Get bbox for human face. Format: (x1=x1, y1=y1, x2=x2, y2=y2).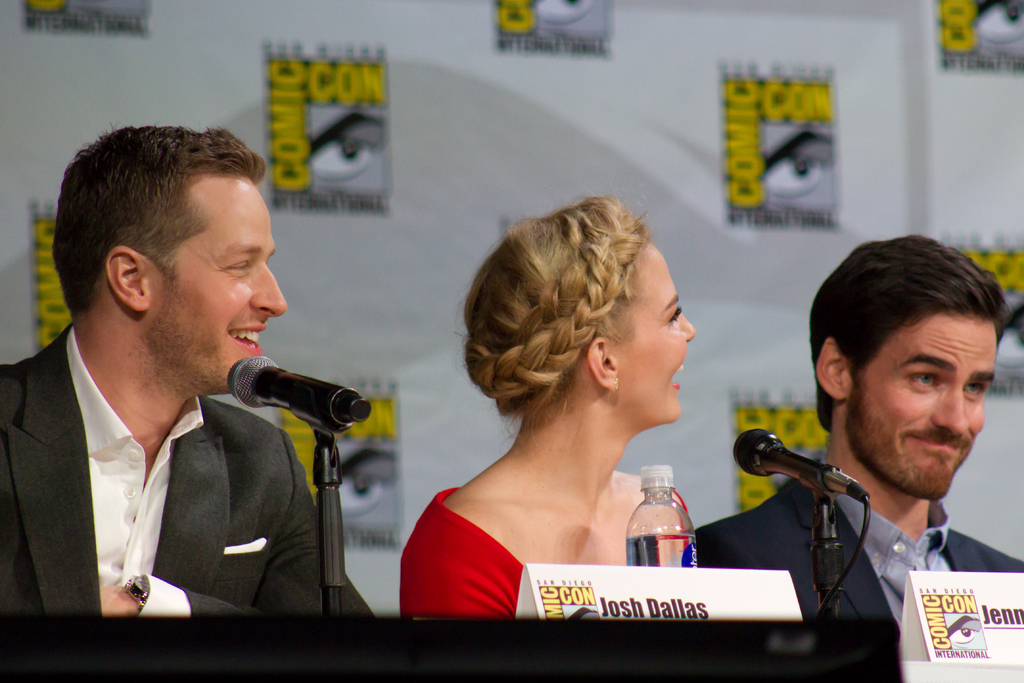
(x1=150, y1=173, x2=287, y2=395).
